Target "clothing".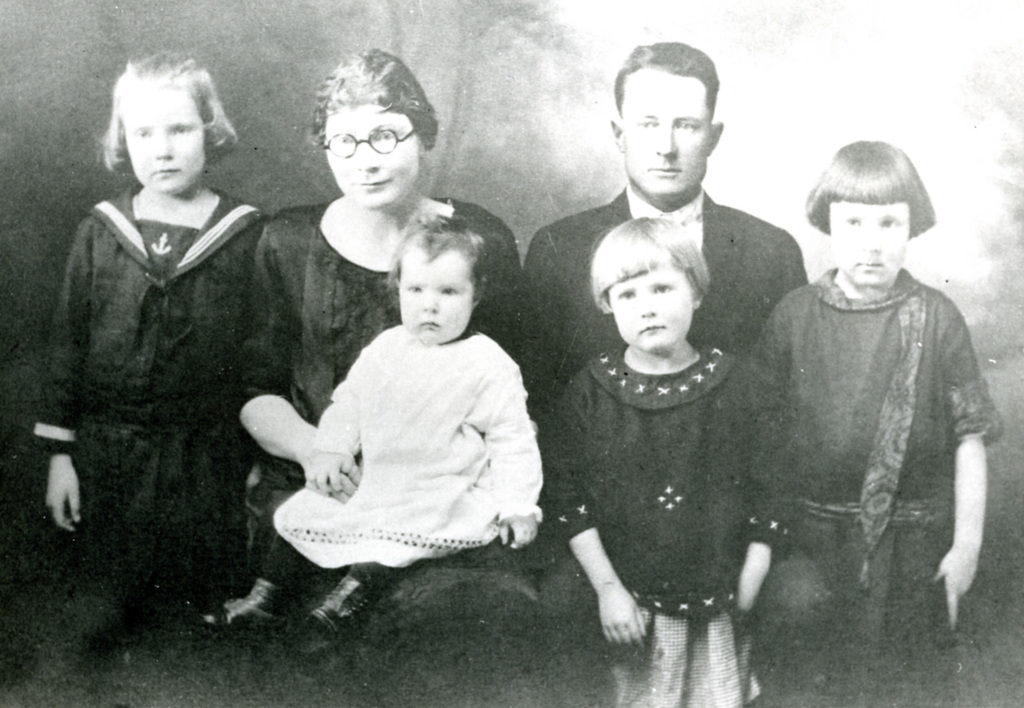
Target region: (left=237, top=196, right=545, bottom=707).
